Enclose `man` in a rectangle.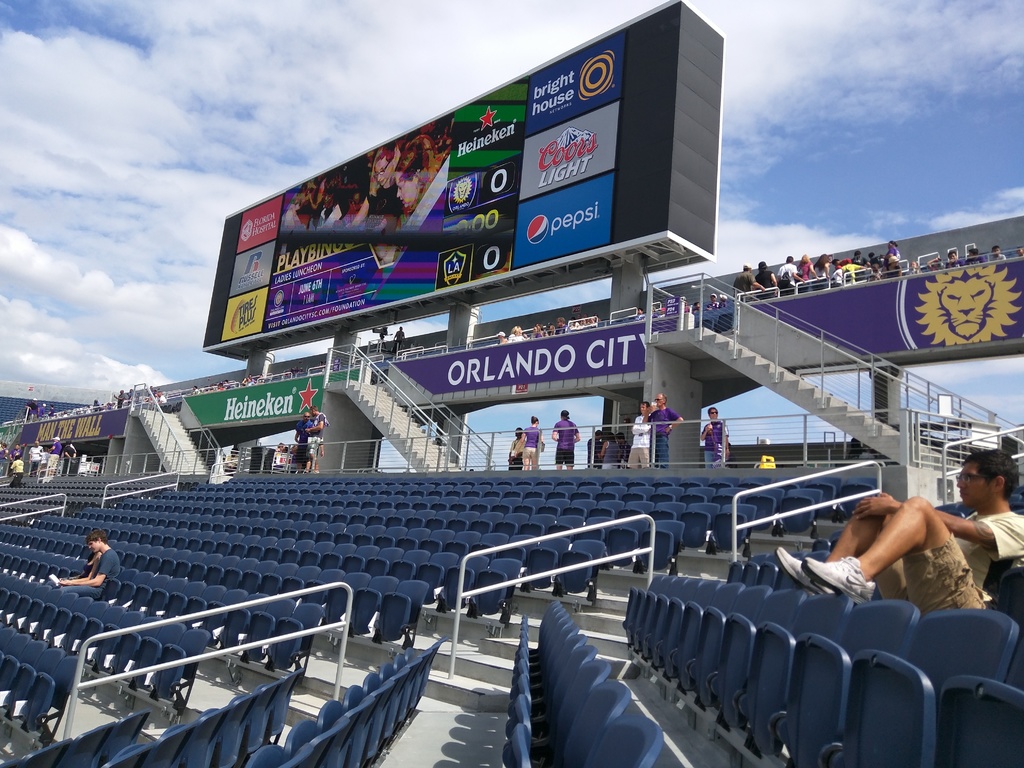
<region>46, 402, 56, 417</region>.
